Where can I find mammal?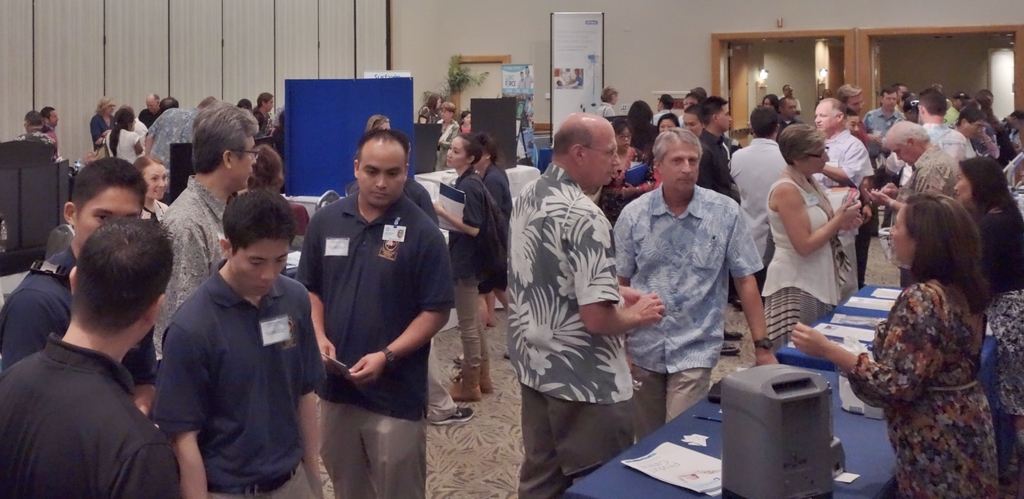
You can find it at detection(612, 124, 781, 449).
